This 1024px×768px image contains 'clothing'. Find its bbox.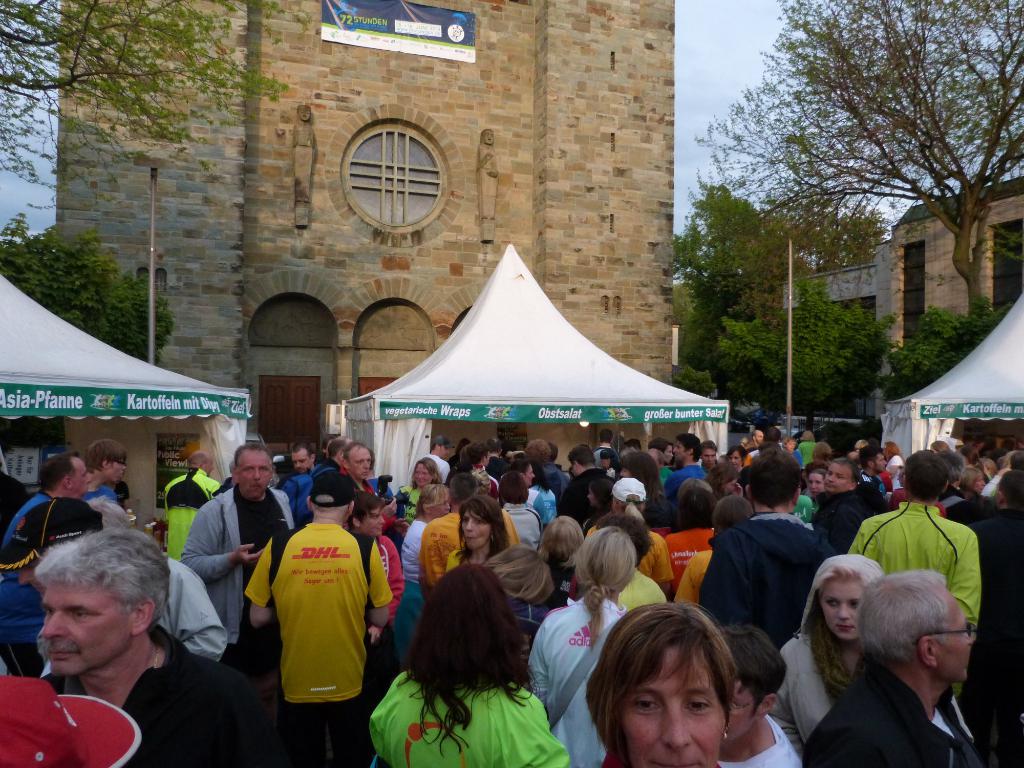
(left=797, top=659, right=989, bottom=767).
